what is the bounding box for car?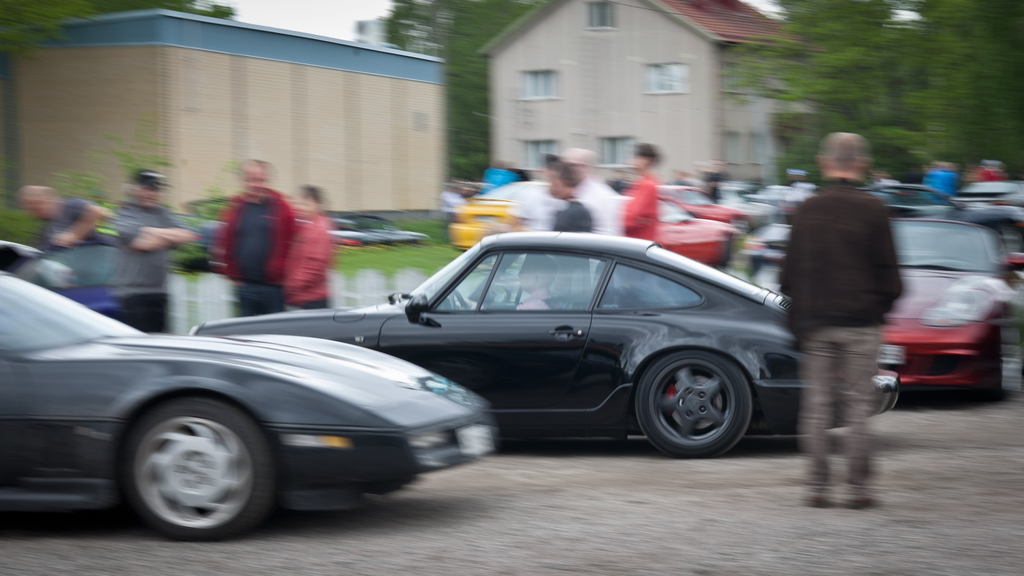
652,182,753,237.
